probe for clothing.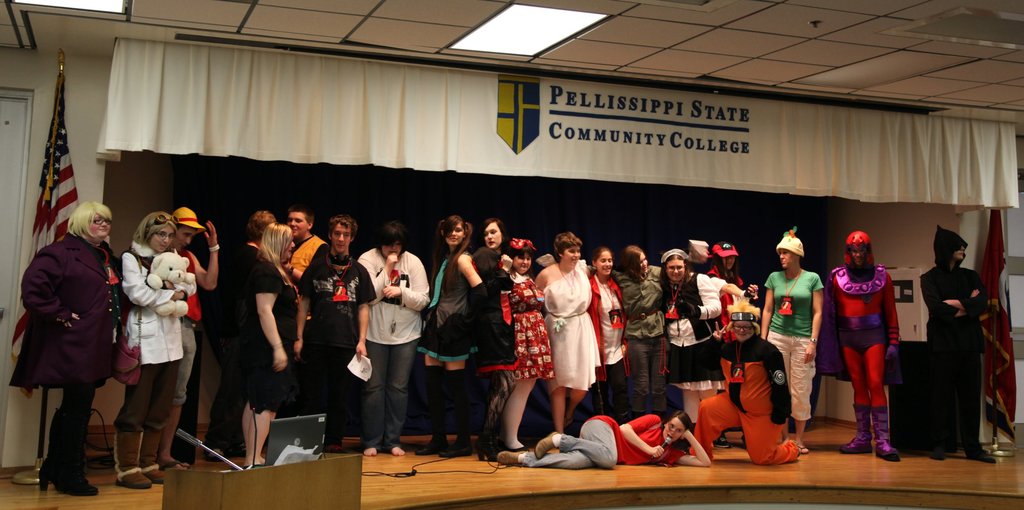
Probe result: 696 256 731 325.
